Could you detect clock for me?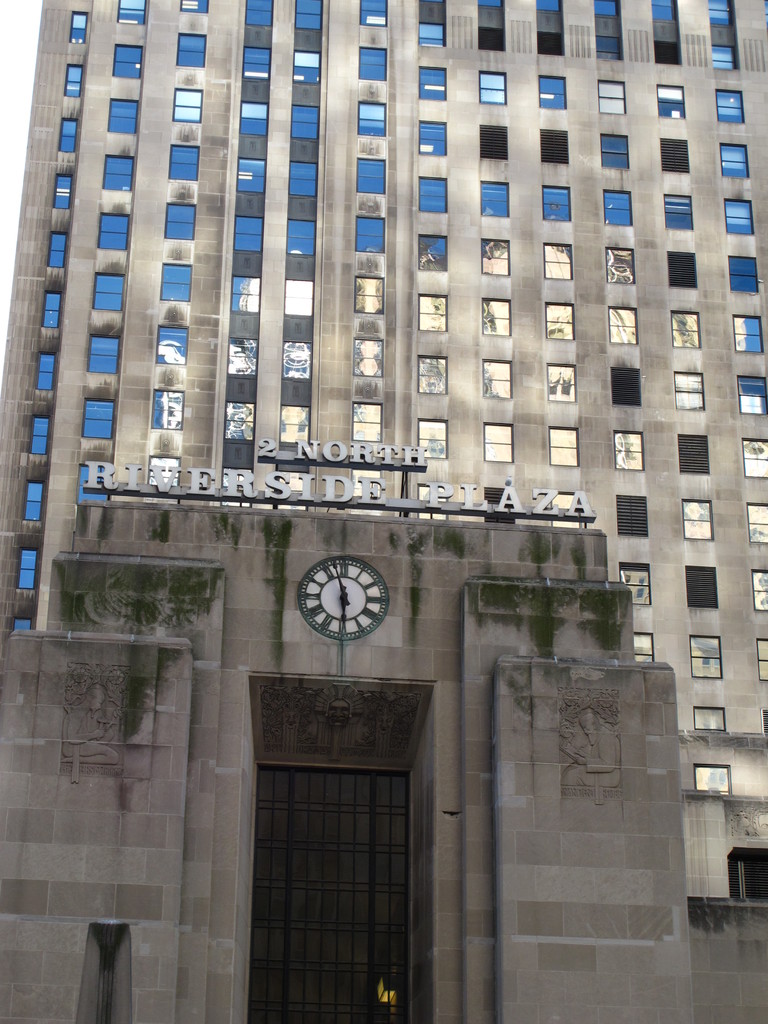
Detection result: (x1=282, y1=556, x2=397, y2=654).
